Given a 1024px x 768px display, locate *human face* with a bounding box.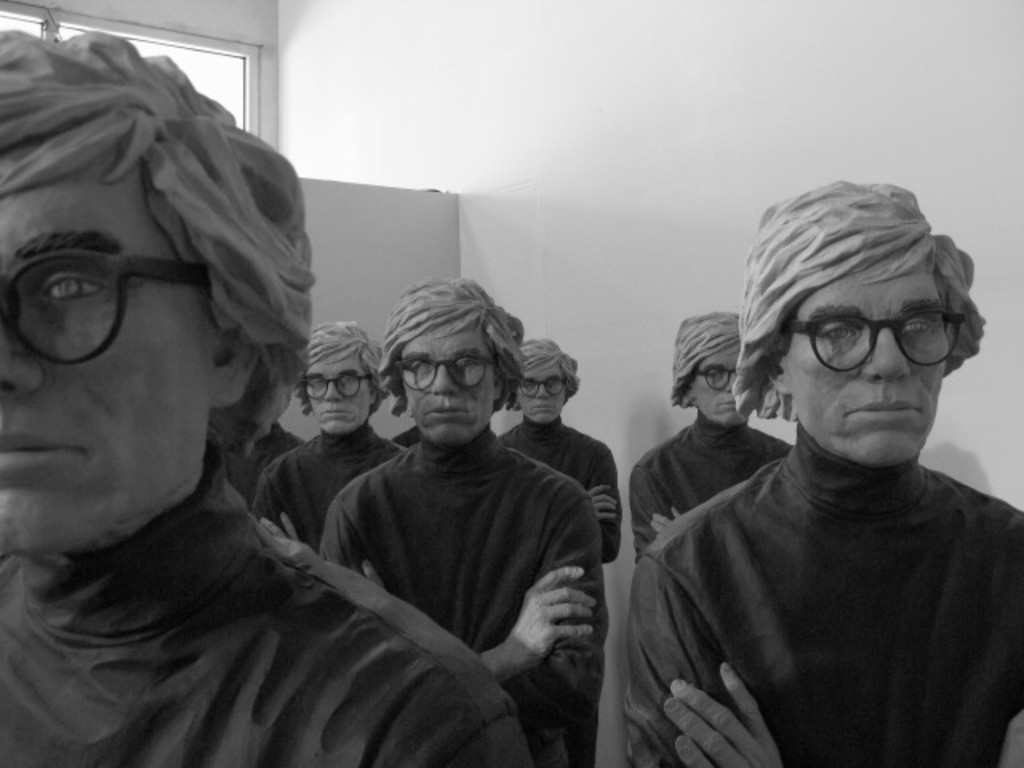
Located: bbox=[398, 317, 499, 438].
